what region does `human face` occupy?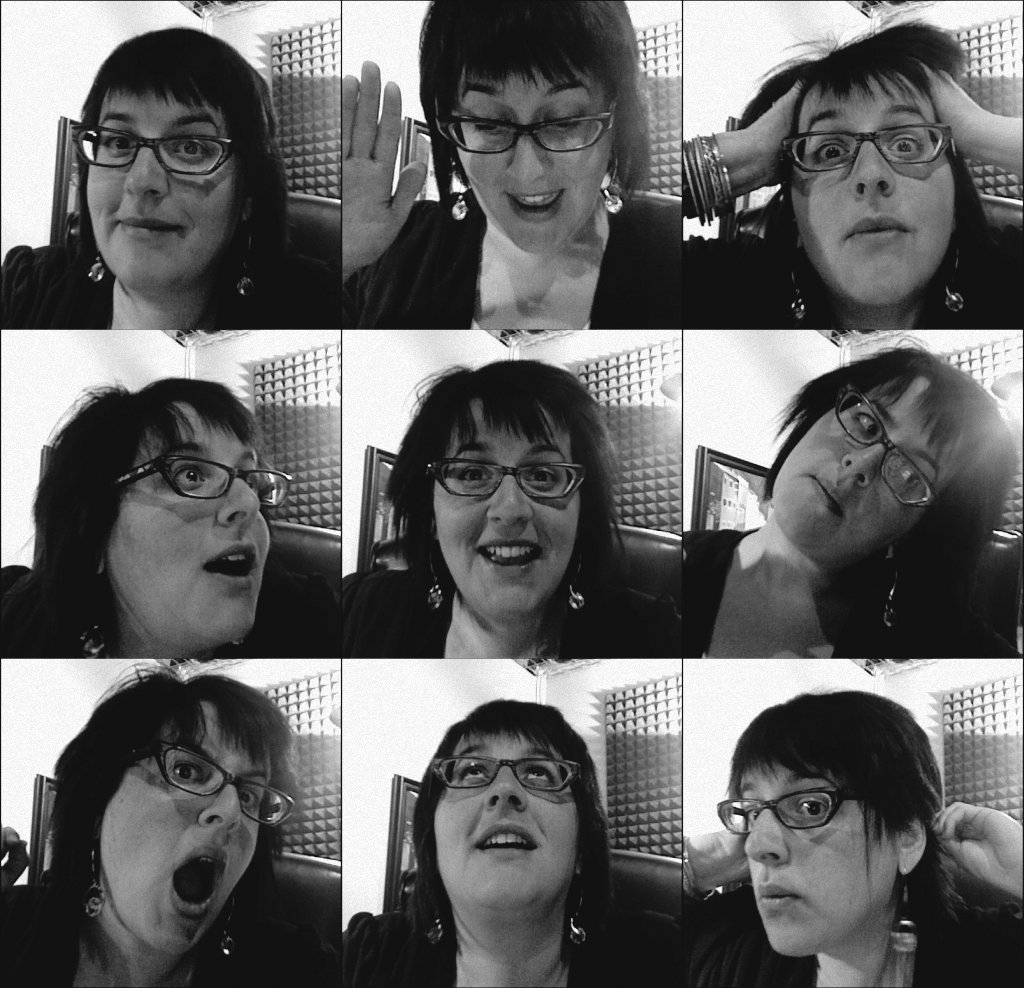
[451,57,616,264].
